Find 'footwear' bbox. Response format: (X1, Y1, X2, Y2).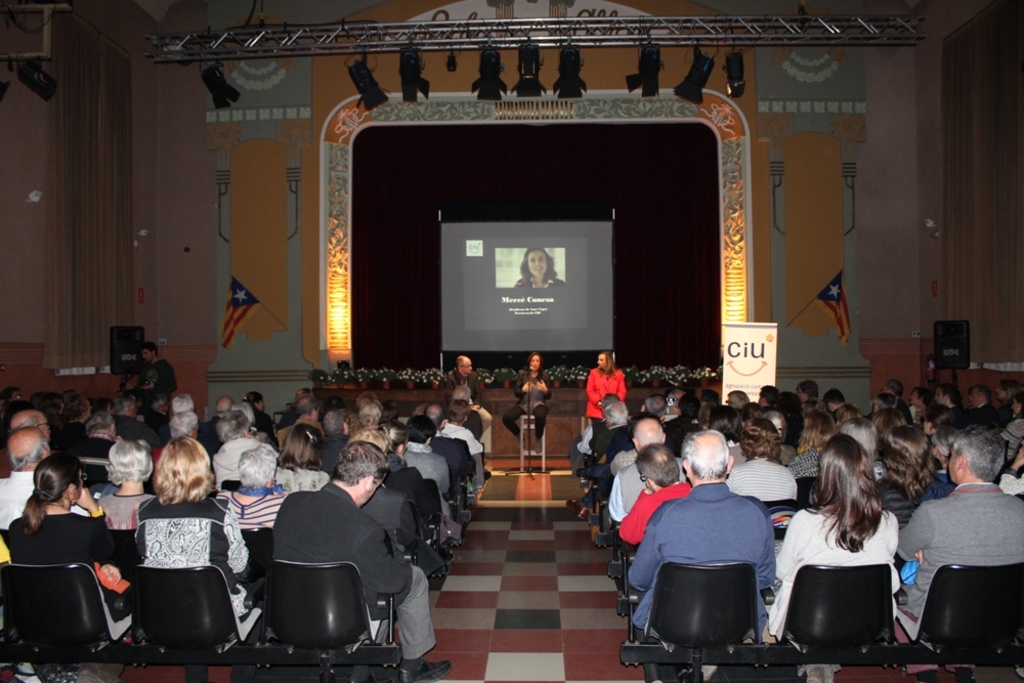
(537, 437, 538, 453).
